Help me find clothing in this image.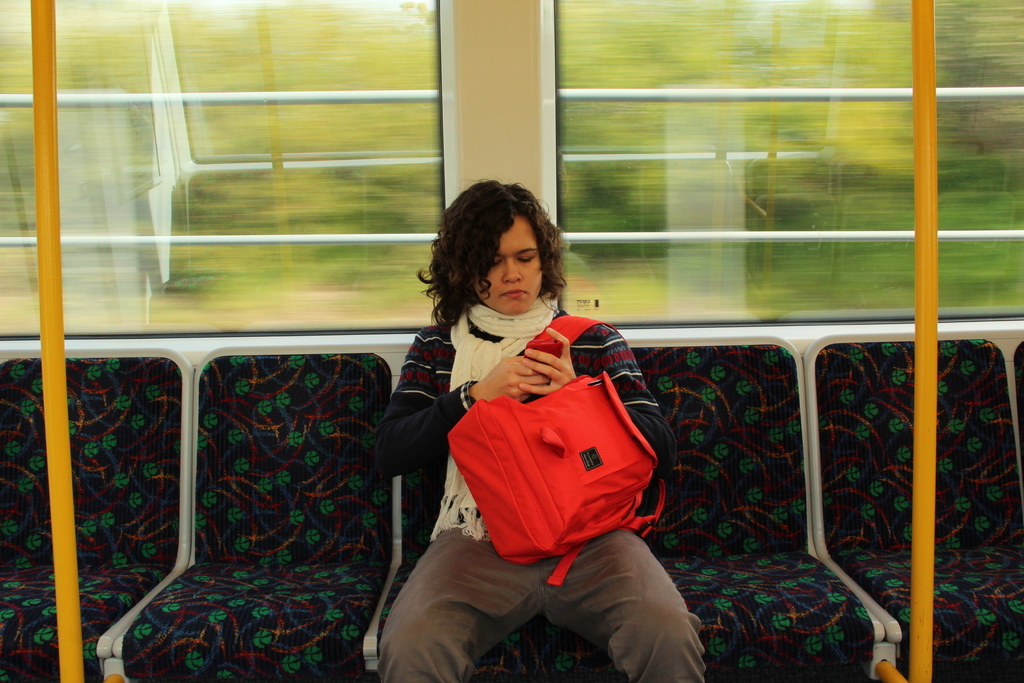
Found it: pyautogui.locateOnScreen(387, 289, 675, 625).
